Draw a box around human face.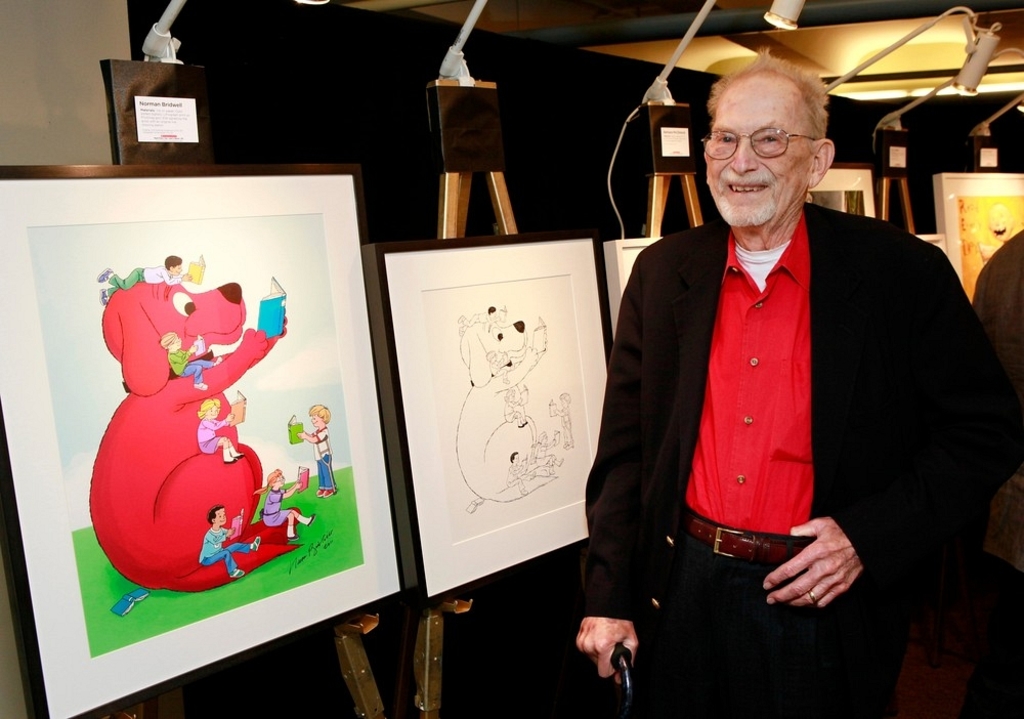
173,265,178,273.
